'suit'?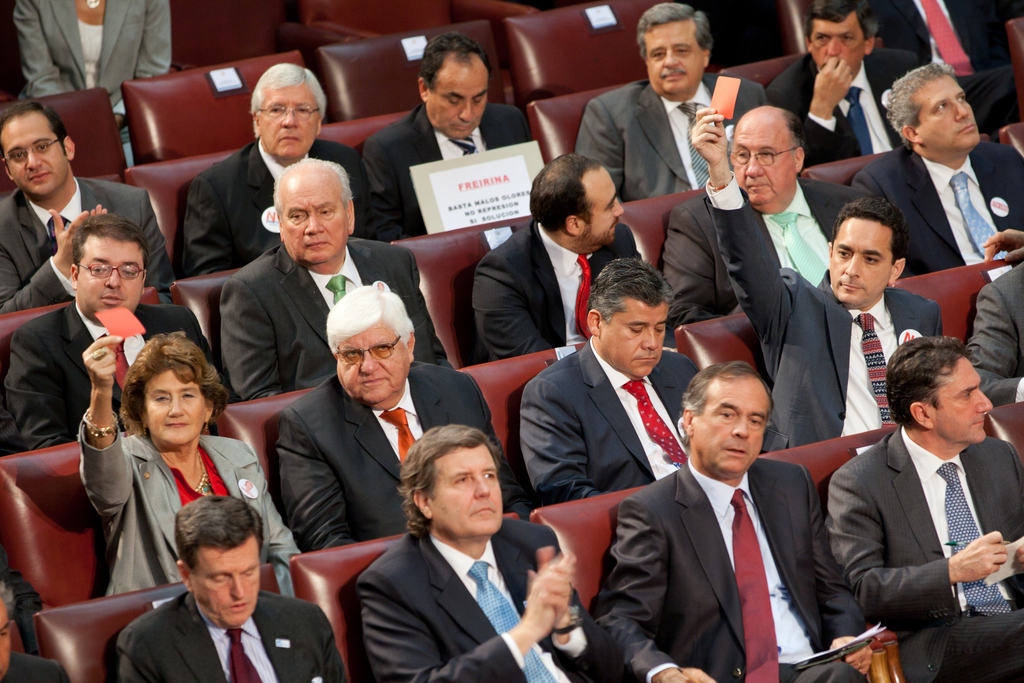
[0,650,67,682]
